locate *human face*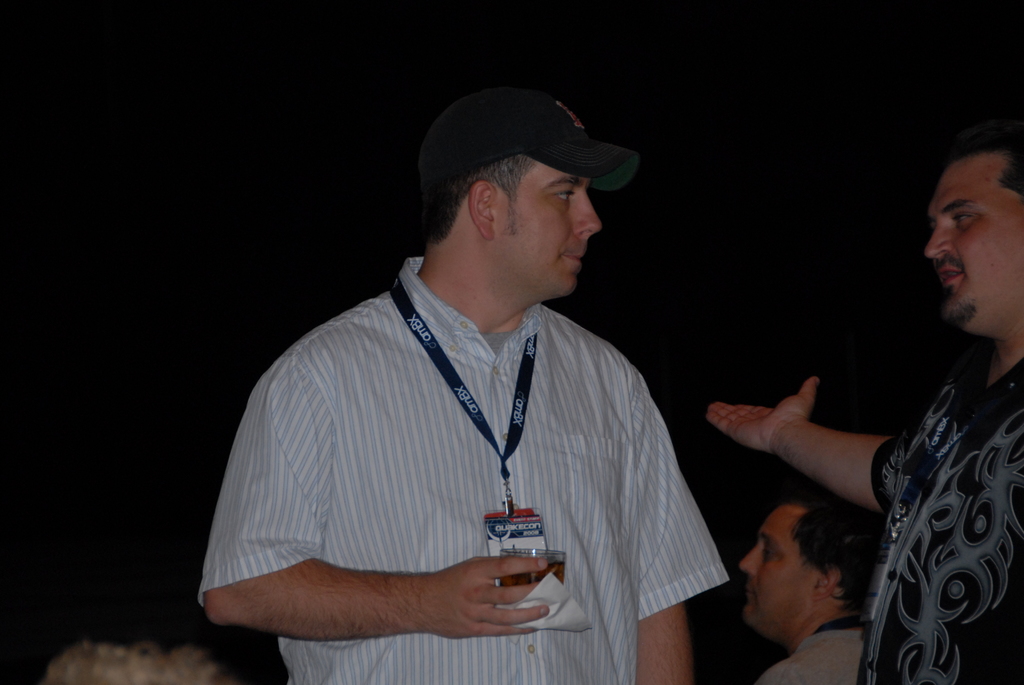
pyautogui.locateOnScreen(925, 156, 1023, 327)
